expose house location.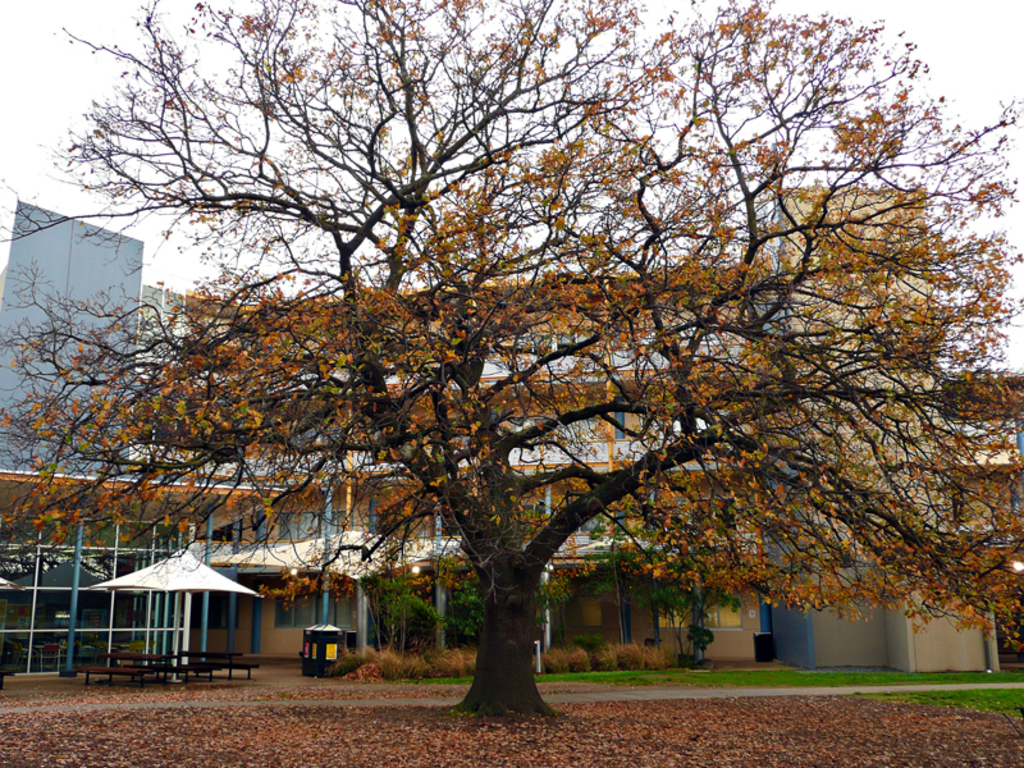
Exposed at <region>0, 178, 1023, 680</region>.
